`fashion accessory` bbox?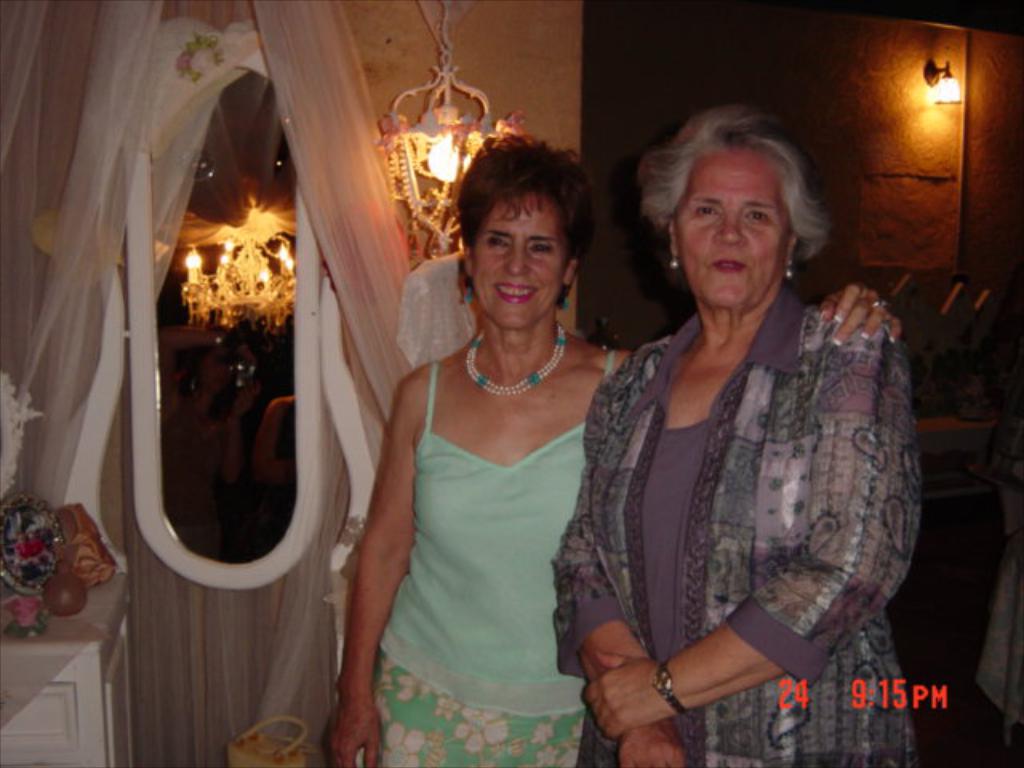
box=[651, 659, 686, 712]
